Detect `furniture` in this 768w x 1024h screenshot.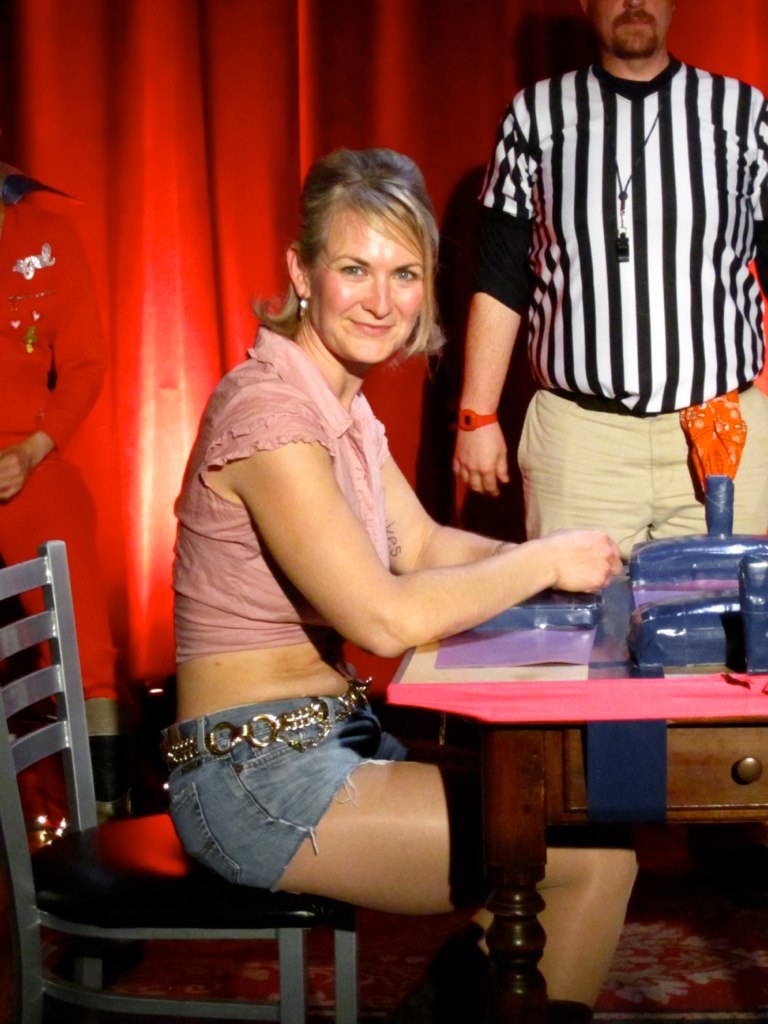
Detection: Rect(378, 579, 767, 1023).
